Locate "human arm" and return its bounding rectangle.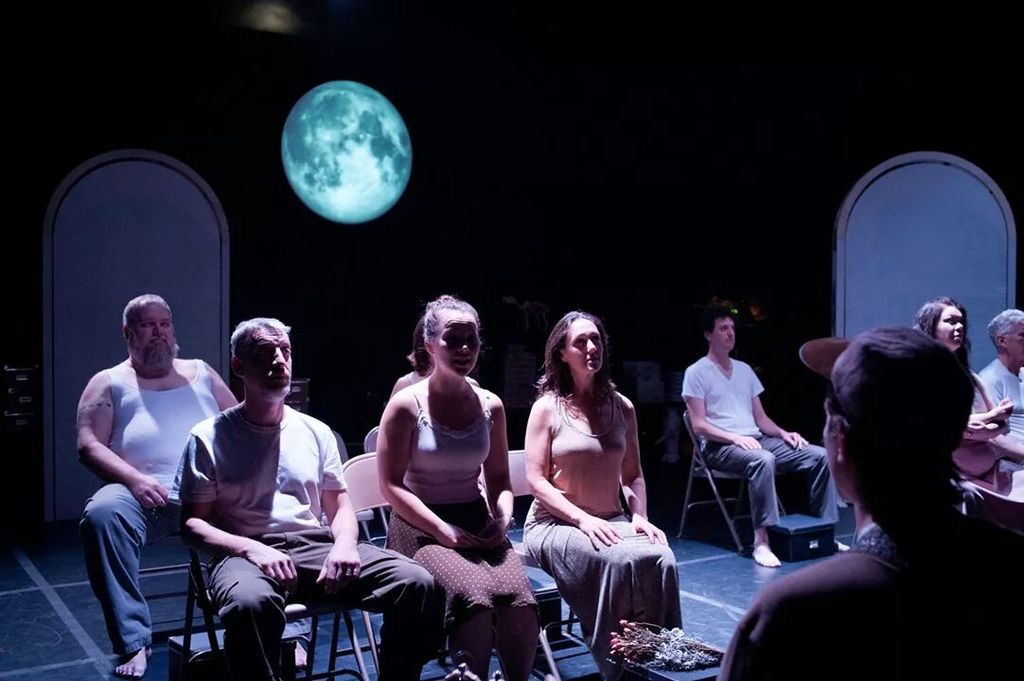
[x1=371, y1=395, x2=481, y2=552].
